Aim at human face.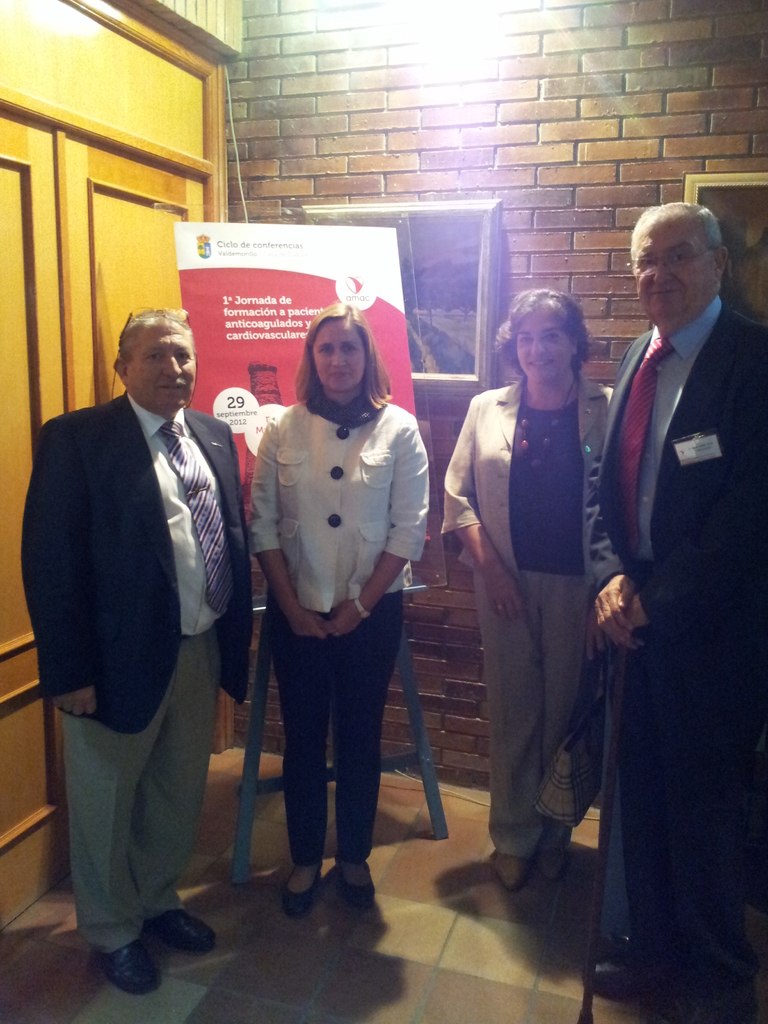
Aimed at (left=632, top=211, right=719, bottom=323).
